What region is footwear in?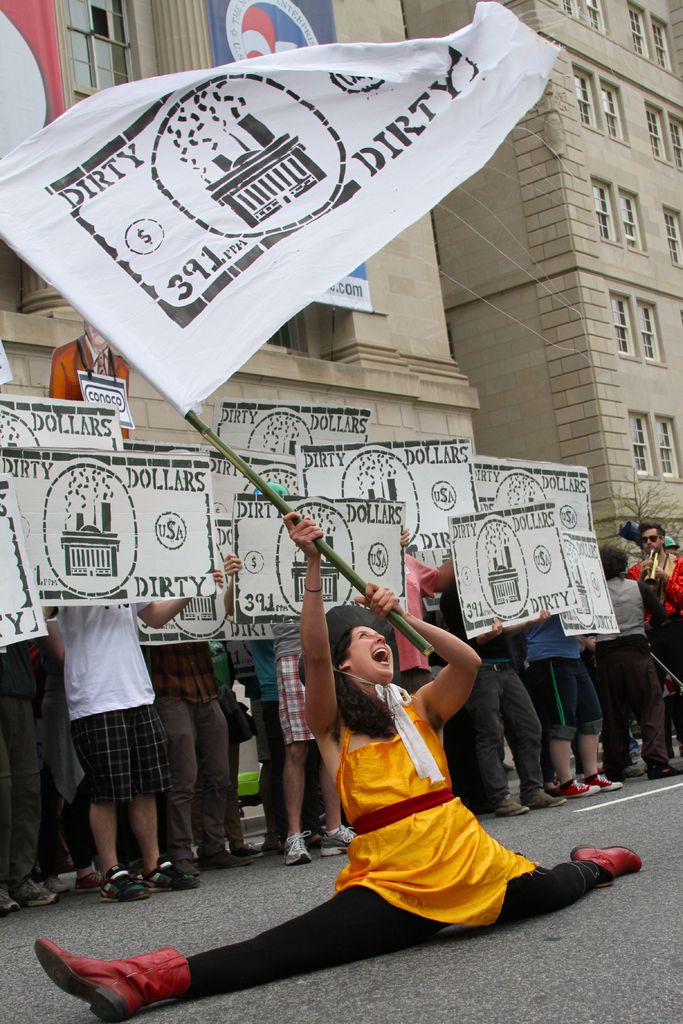
locate(588, 767, 613, 794).
